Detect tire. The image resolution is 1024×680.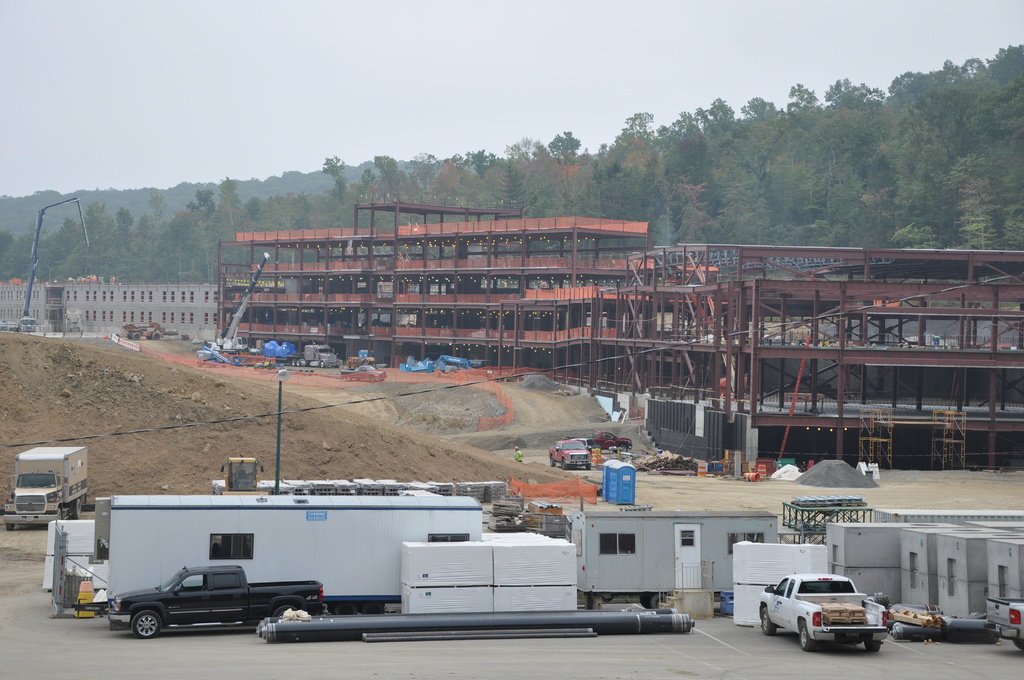
6, 521, 16, 532.
